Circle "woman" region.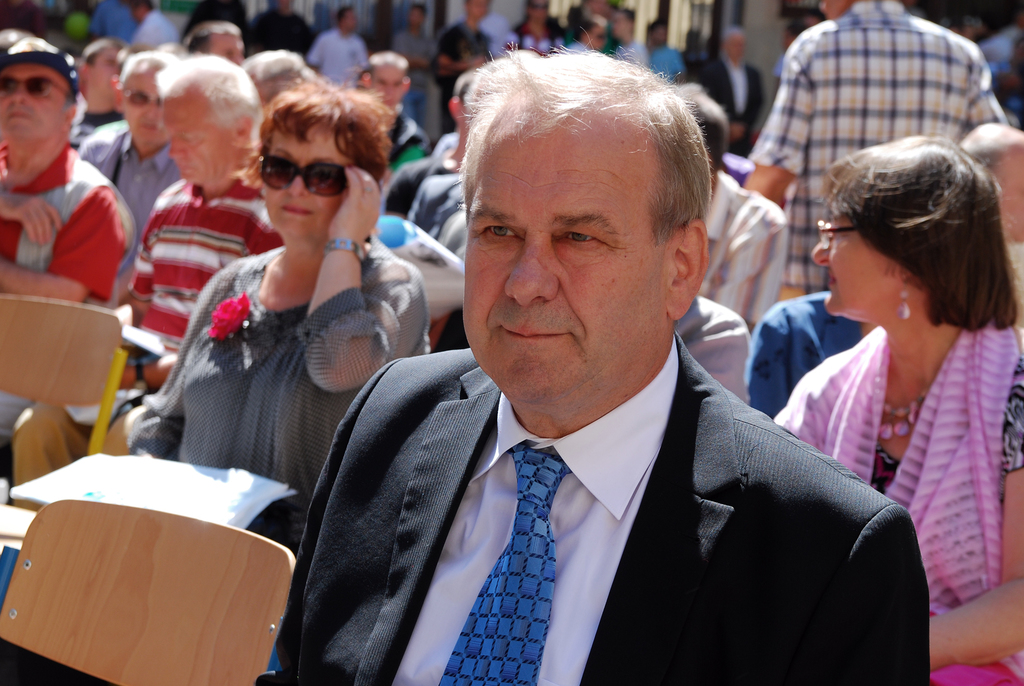
Region: rect(149, 85, 417, 582).
